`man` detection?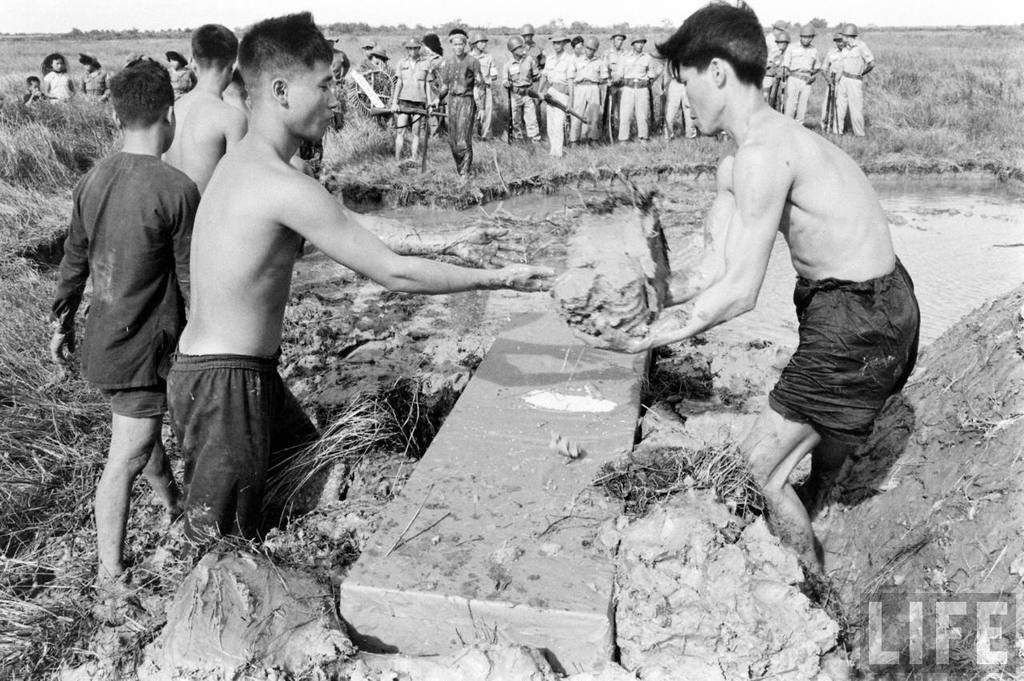
655,13,934,591
